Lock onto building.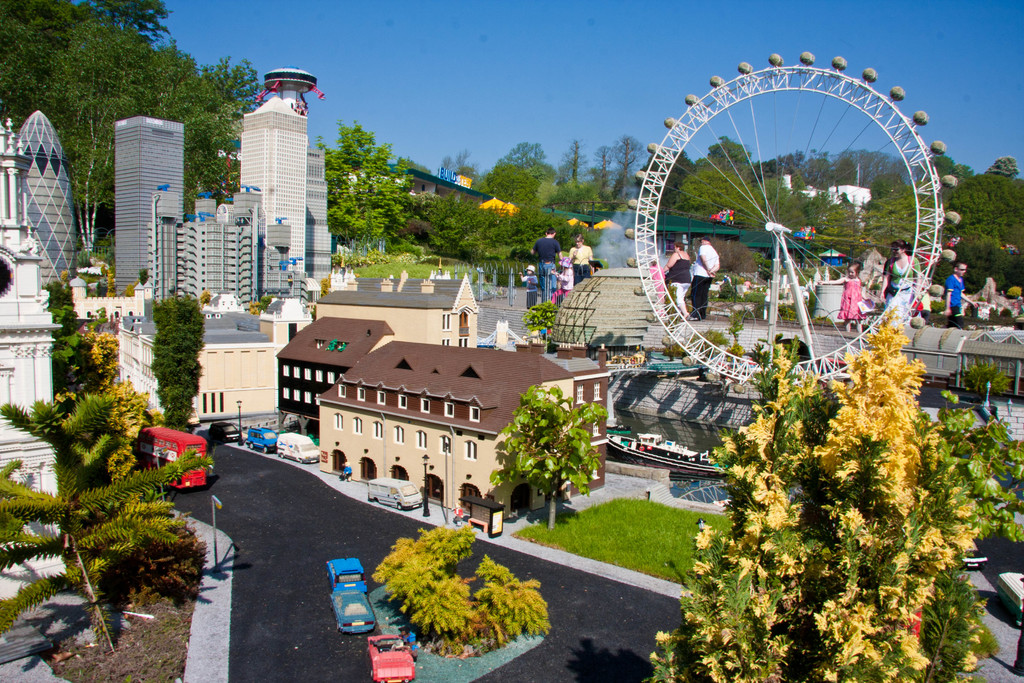
Locked: bbox=(1, 124, 62, 572).
